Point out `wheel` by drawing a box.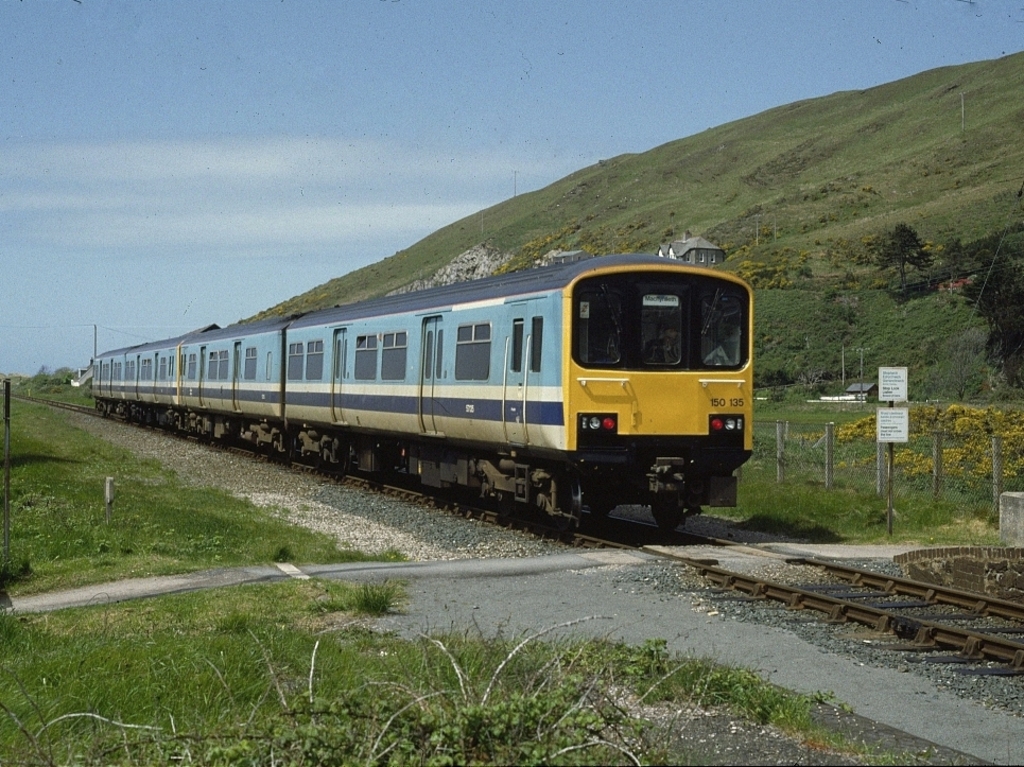
bbox=[595, 467, 613, 516].
